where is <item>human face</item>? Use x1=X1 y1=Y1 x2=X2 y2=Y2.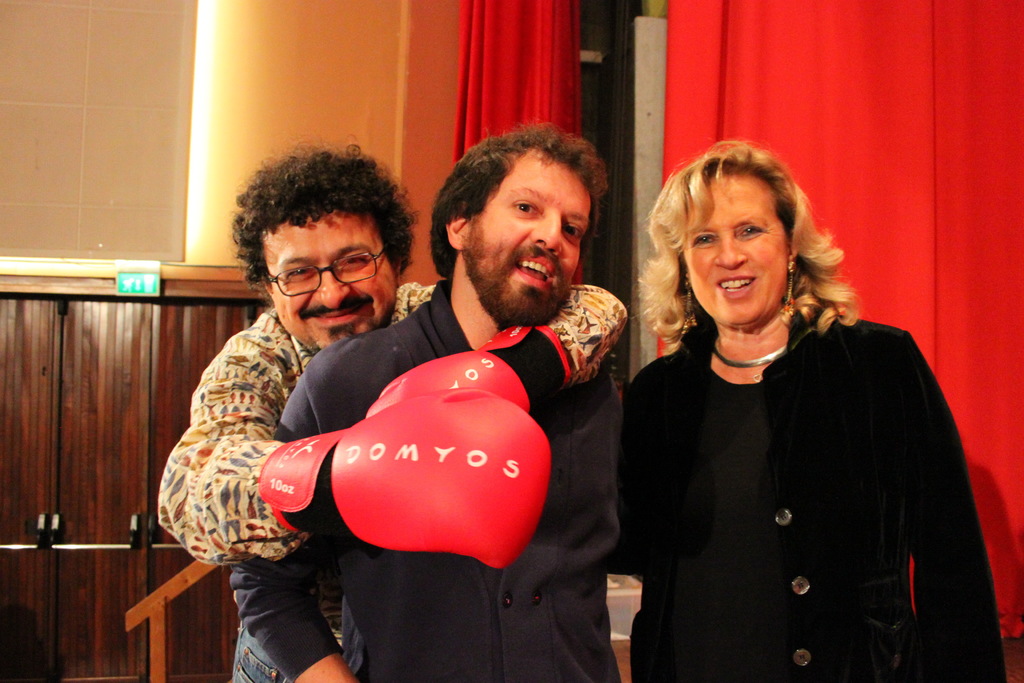
x1=457 y1=159 x2=592 y2=323.
